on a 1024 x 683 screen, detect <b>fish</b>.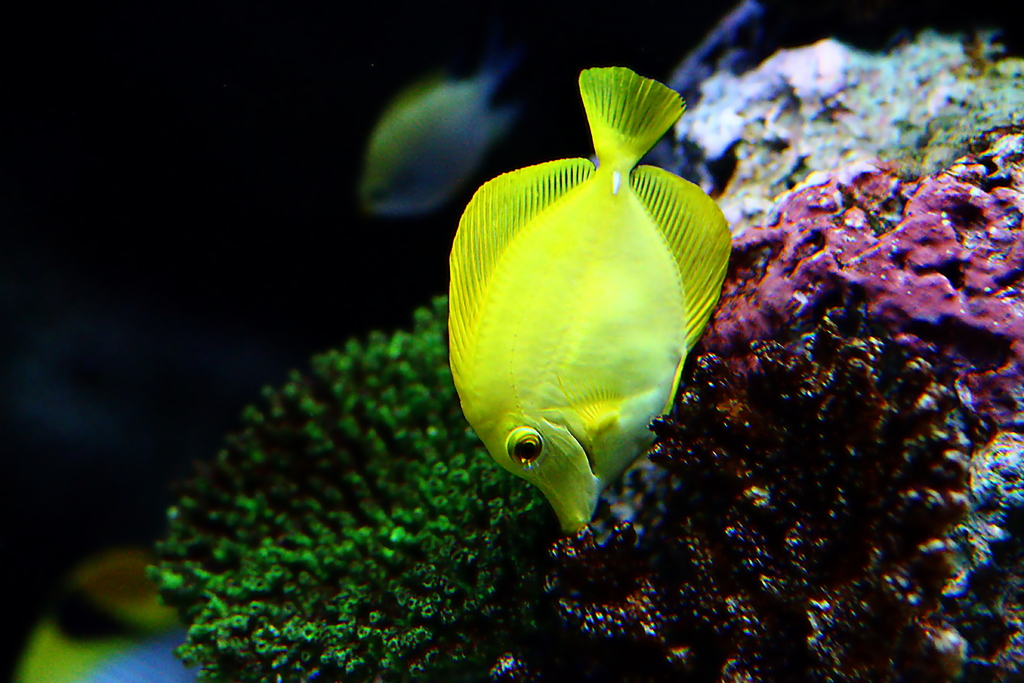
rect(356, 60, 526, 219).
